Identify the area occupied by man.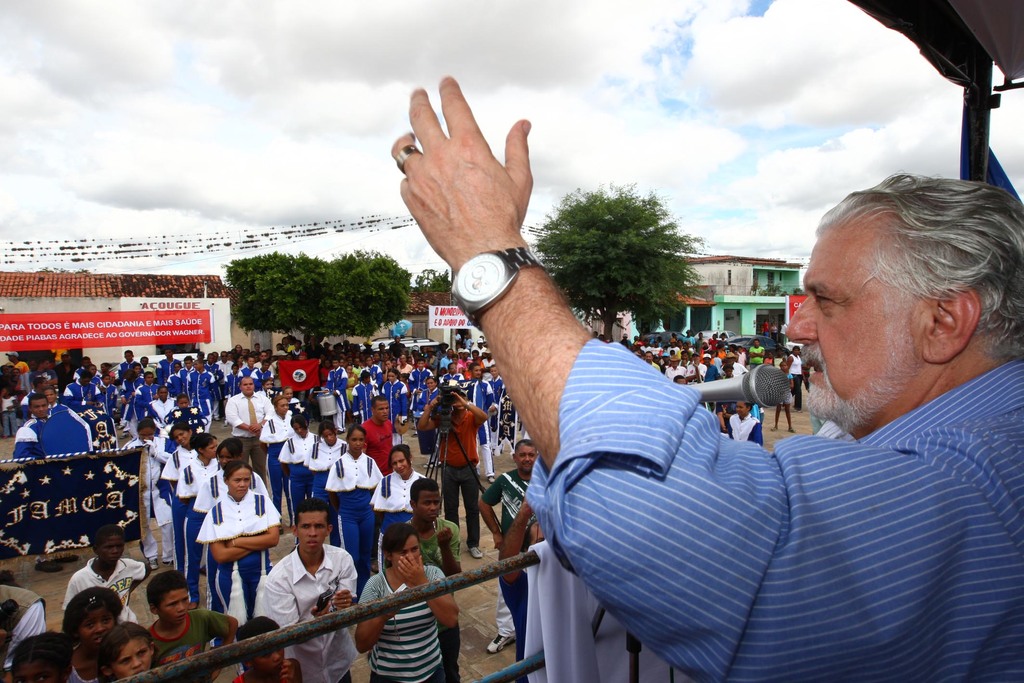
Area: 417/392/493/565.
